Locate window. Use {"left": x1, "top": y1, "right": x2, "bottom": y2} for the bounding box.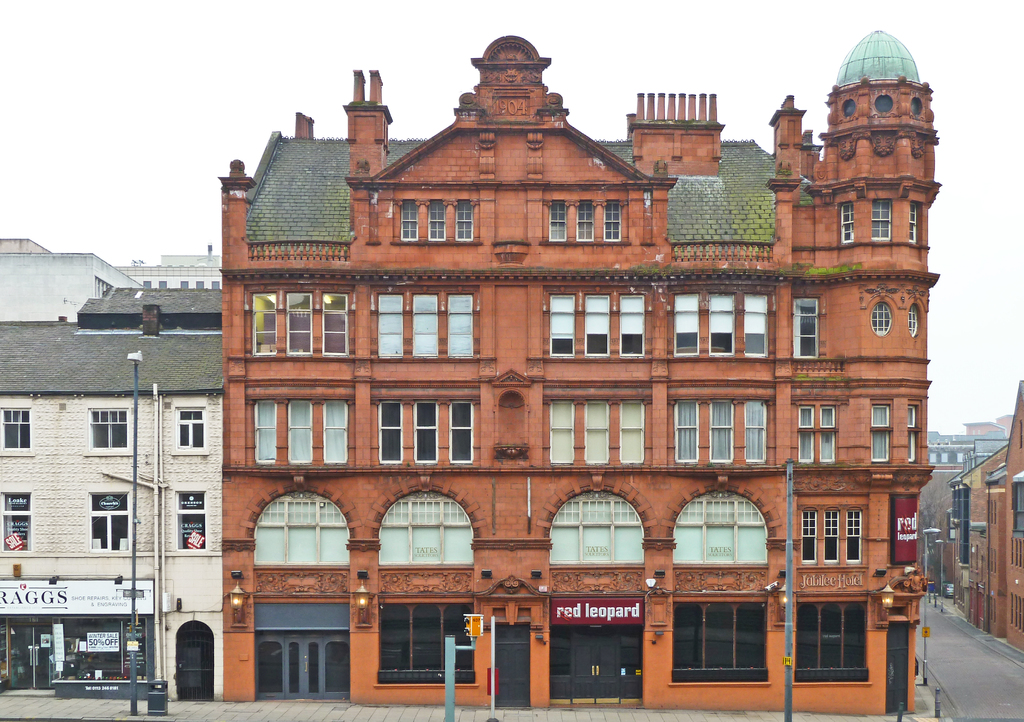
{"left": 619, "top": 400, "right": 643, "bottom": 464}.
